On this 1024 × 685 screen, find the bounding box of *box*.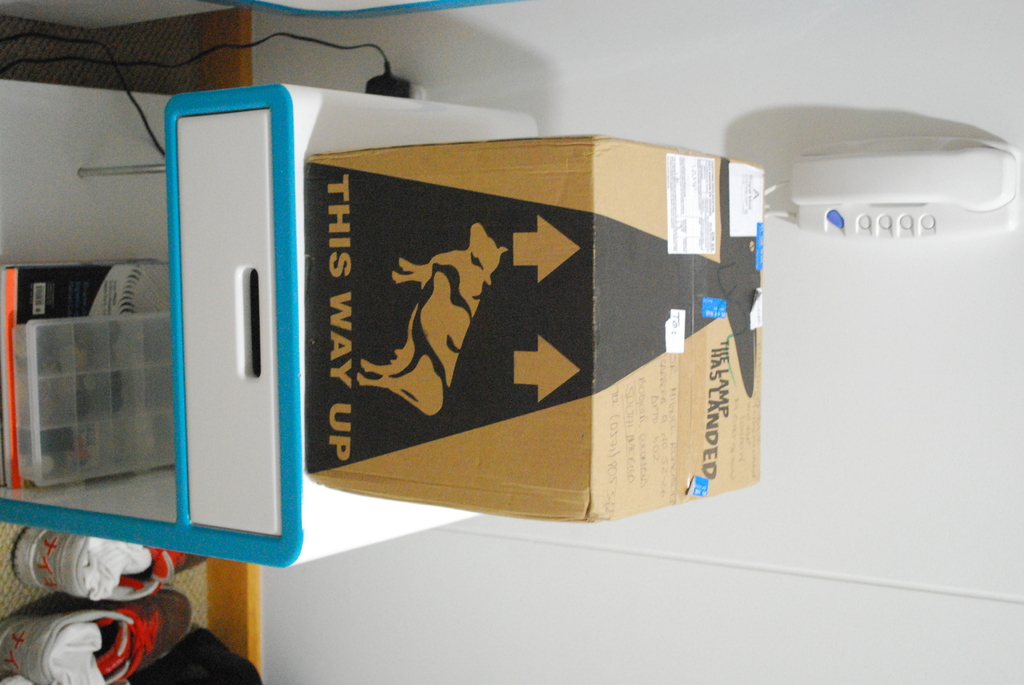
Bounding box: pyautogui.locateOnScreen(1, 257, 175, 489).
